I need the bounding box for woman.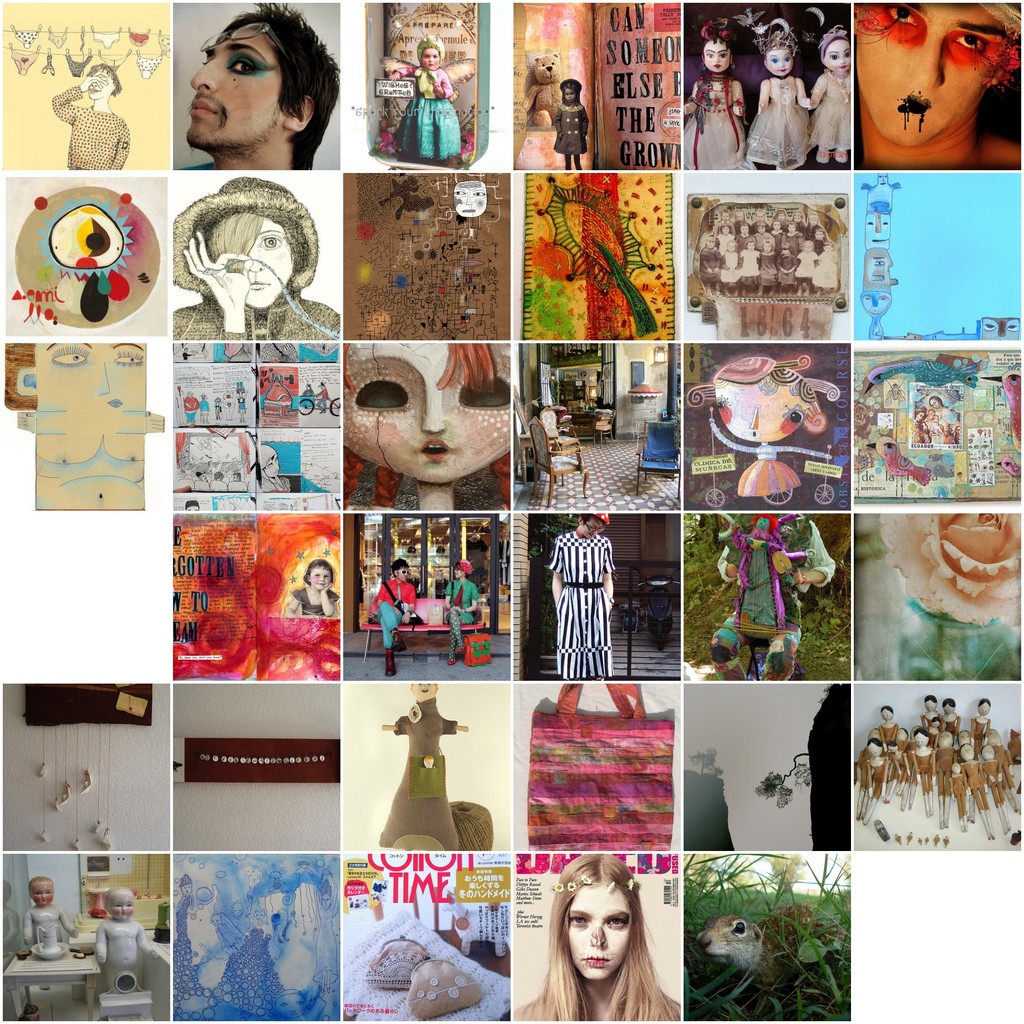
Here it is: 510 865 676 1023.
